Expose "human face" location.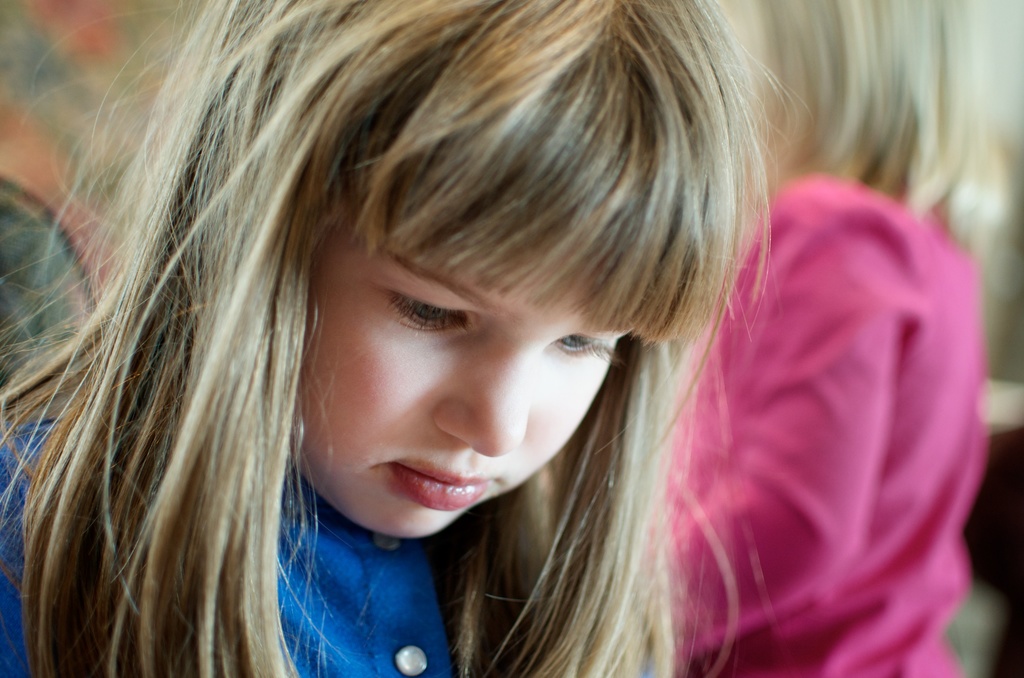
Exposed at left=284, top=197, right=638, bottom=542.
